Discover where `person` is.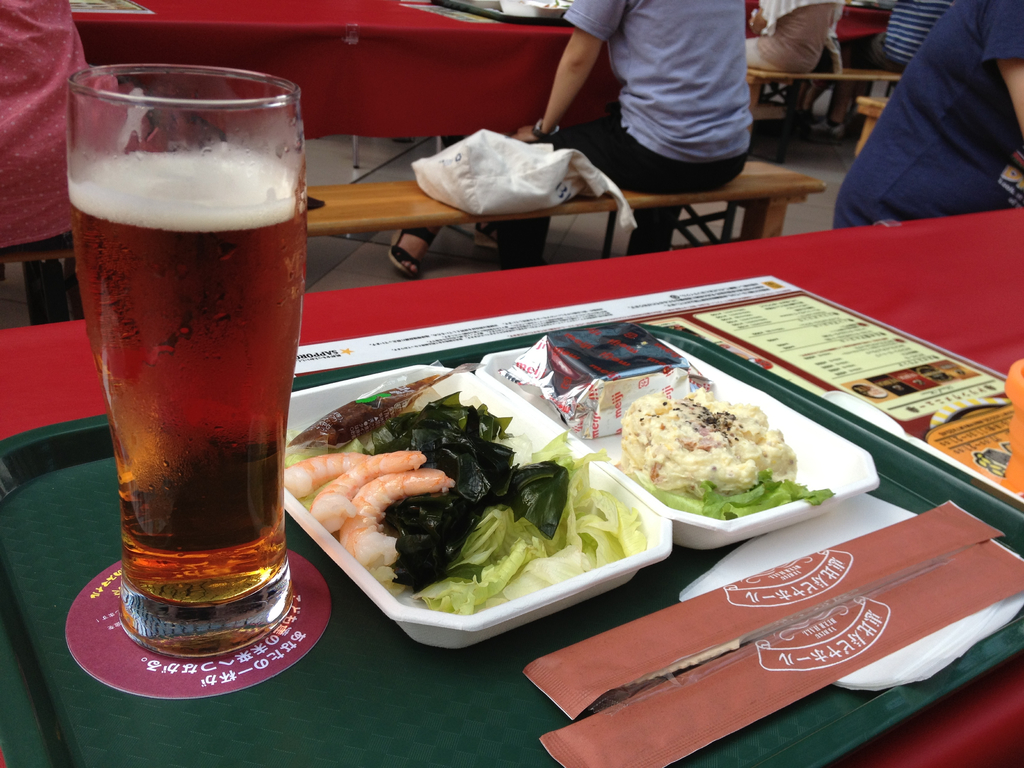
Discovered at crop(516, 0, 749, 256).
